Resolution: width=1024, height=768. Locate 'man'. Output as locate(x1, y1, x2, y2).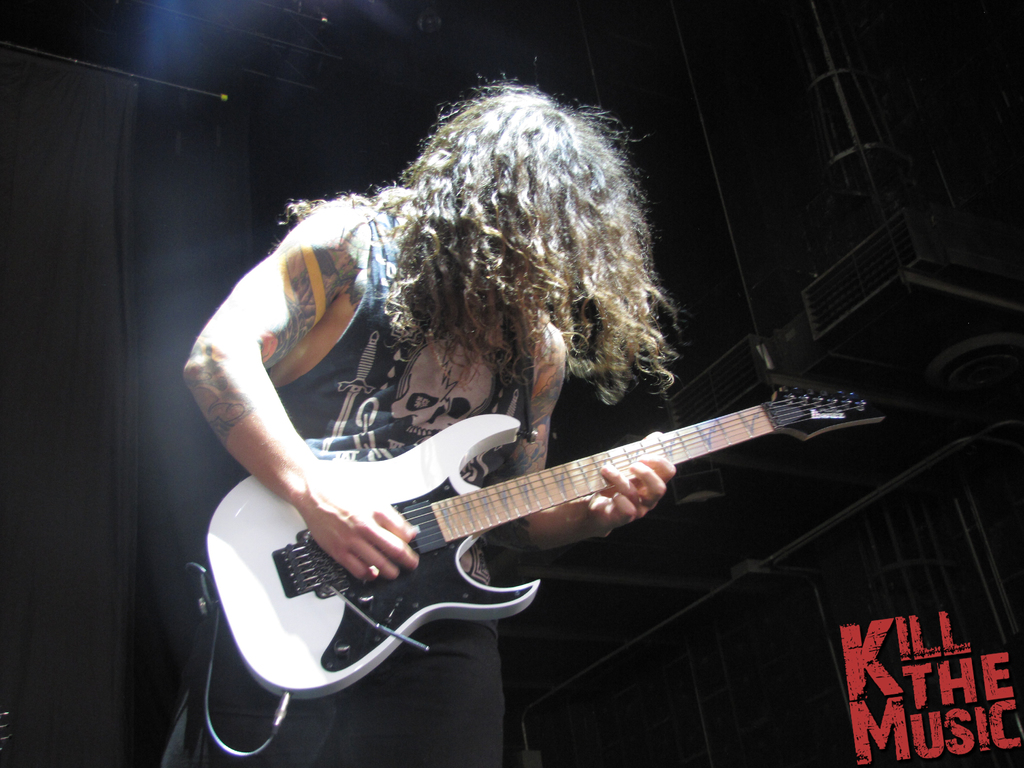
locate(163, 73, 686, 767).
